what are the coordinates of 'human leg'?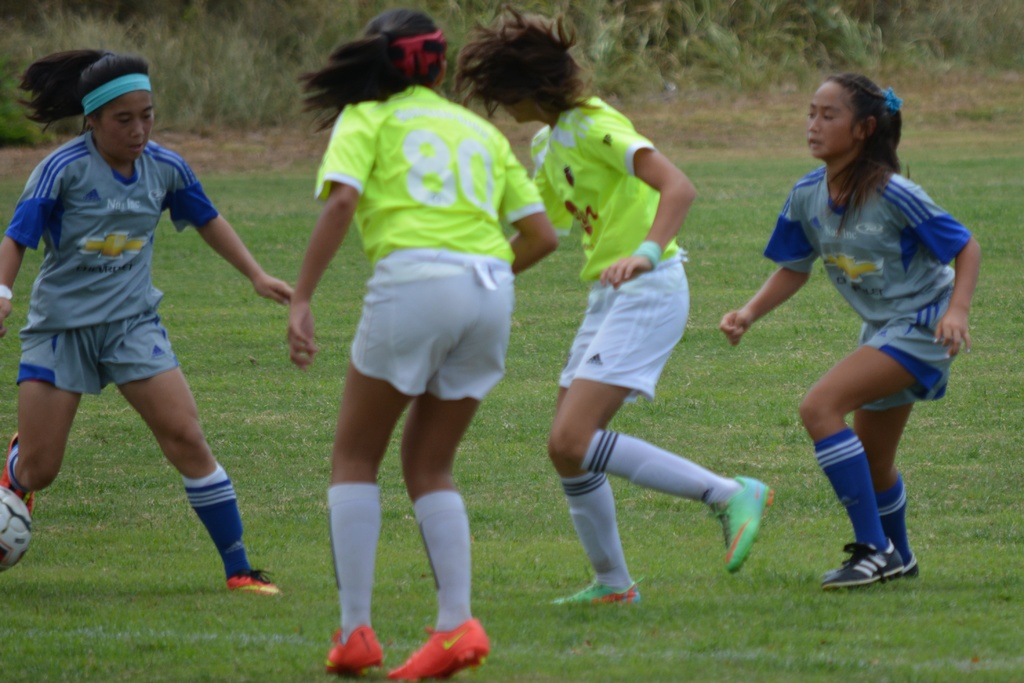
pyautogui.locateOnScreen(385, 258, 514, 682).
